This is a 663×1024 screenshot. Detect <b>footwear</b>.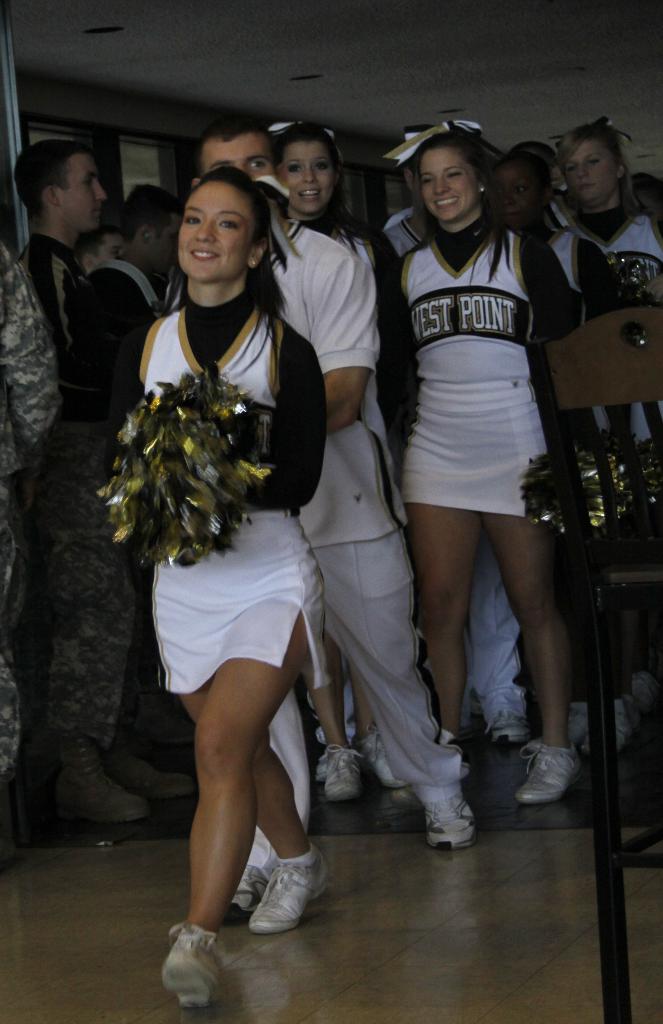
{"x1": 104, "y1": 737, "x2": 198, "y2": 793}.
